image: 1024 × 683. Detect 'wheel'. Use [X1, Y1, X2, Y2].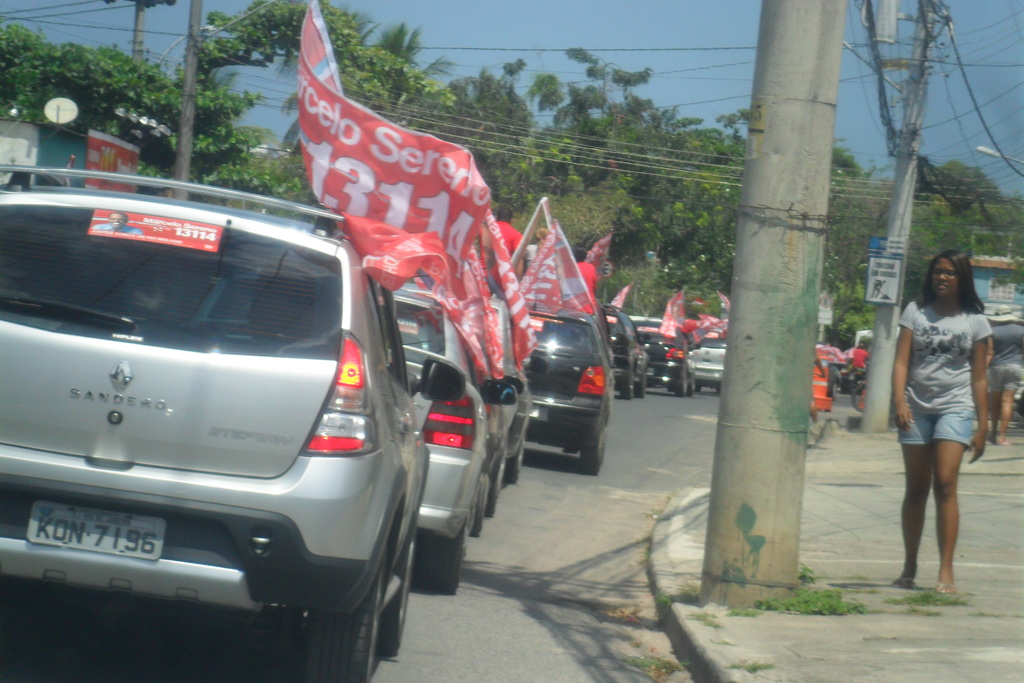
[855, 383, 864, 411].
